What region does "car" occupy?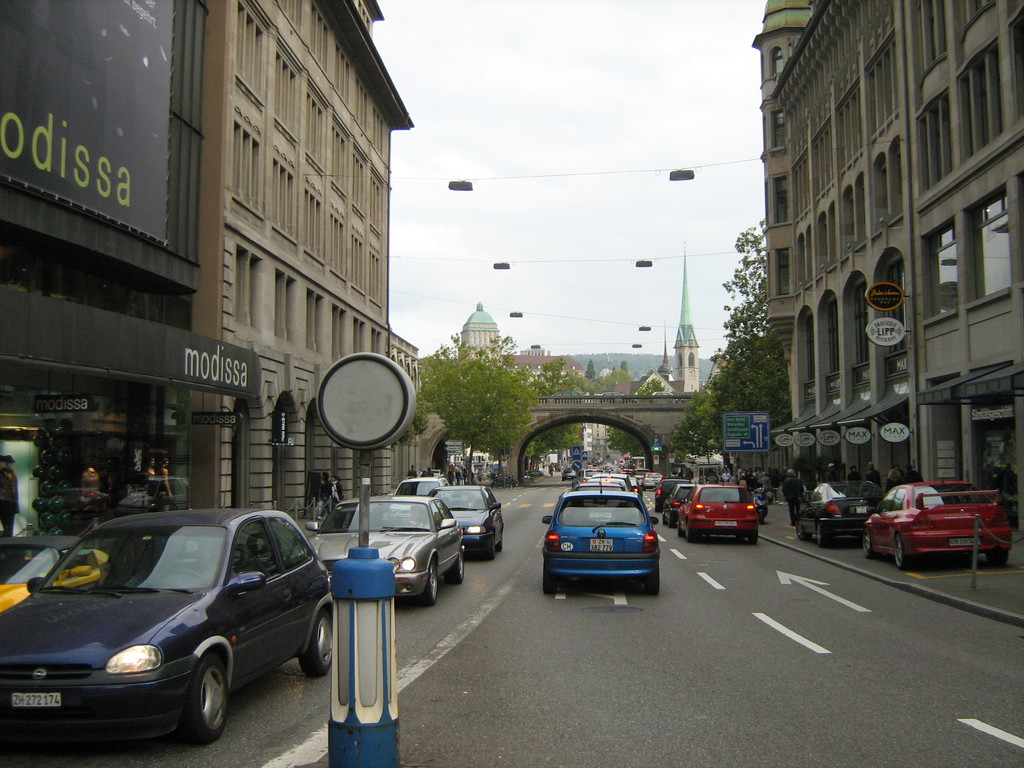
select_region(669, 483, 759, 548).
